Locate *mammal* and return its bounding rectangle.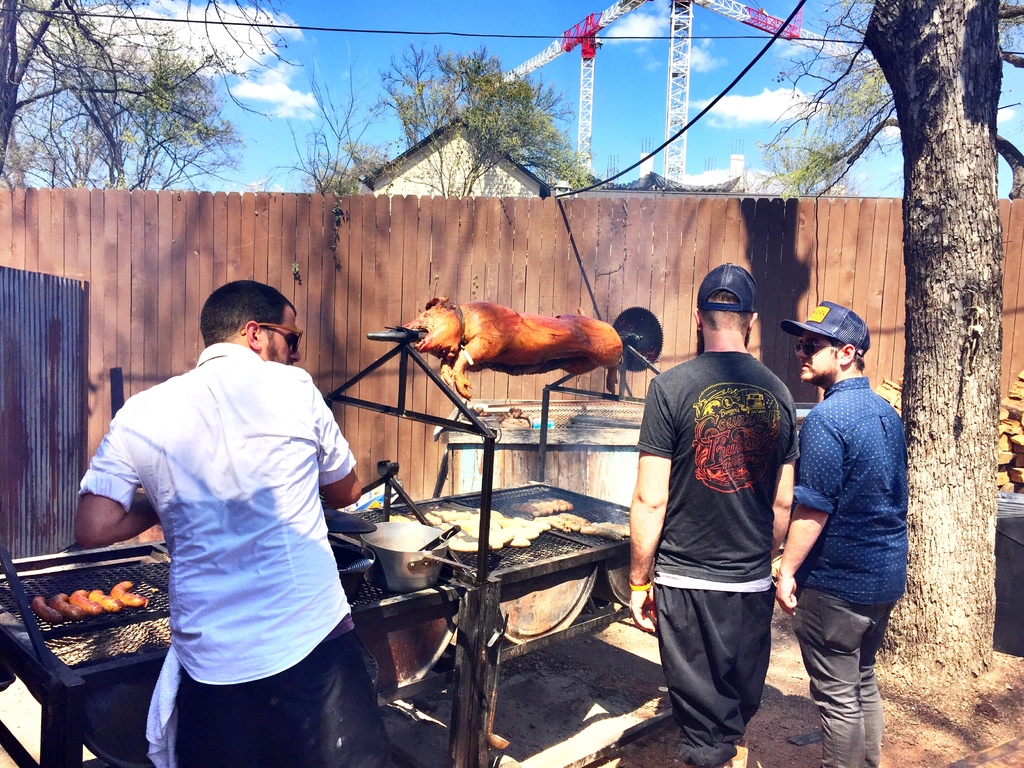
(left=73, top=281, right=393, bottom=767).
